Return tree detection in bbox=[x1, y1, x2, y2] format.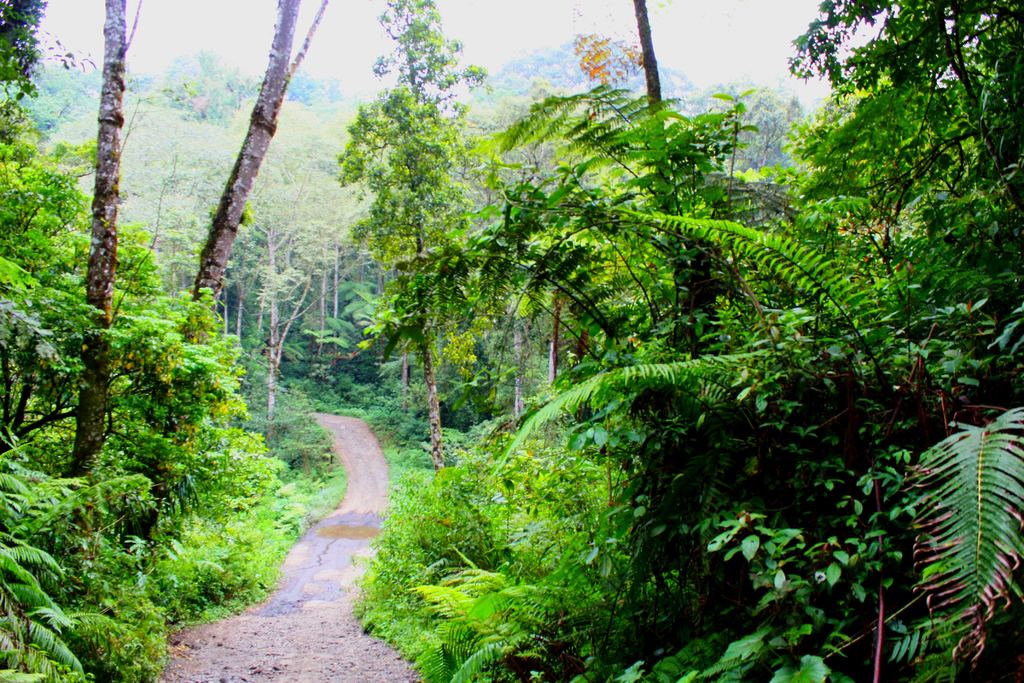
bbox=[312, 37, 532, 459].
